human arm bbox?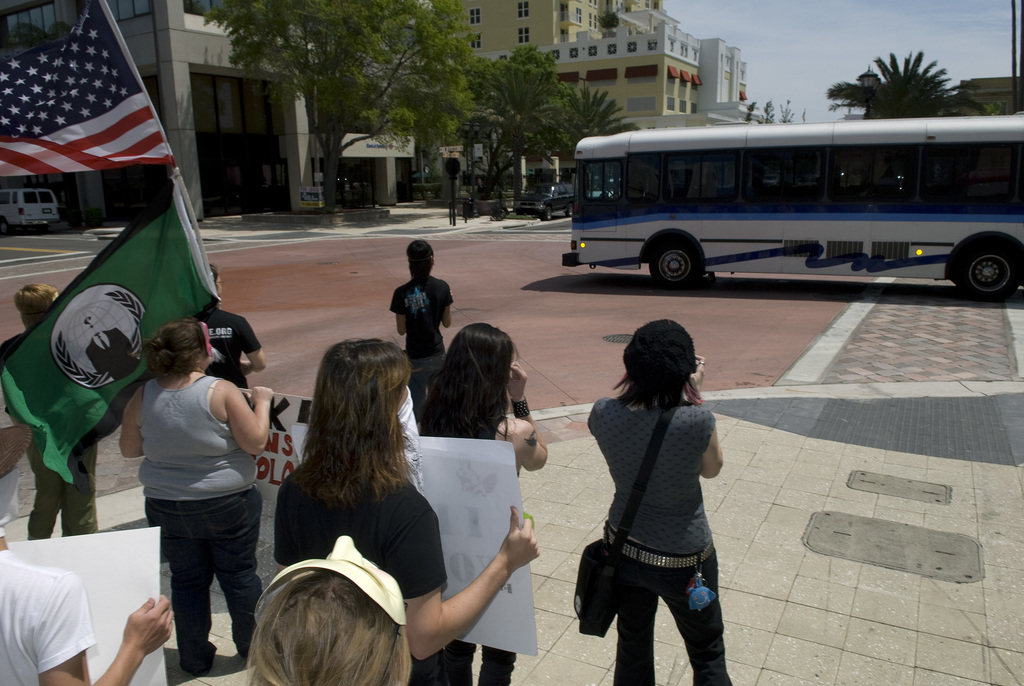
l=500, t=355, r=553, b=476
